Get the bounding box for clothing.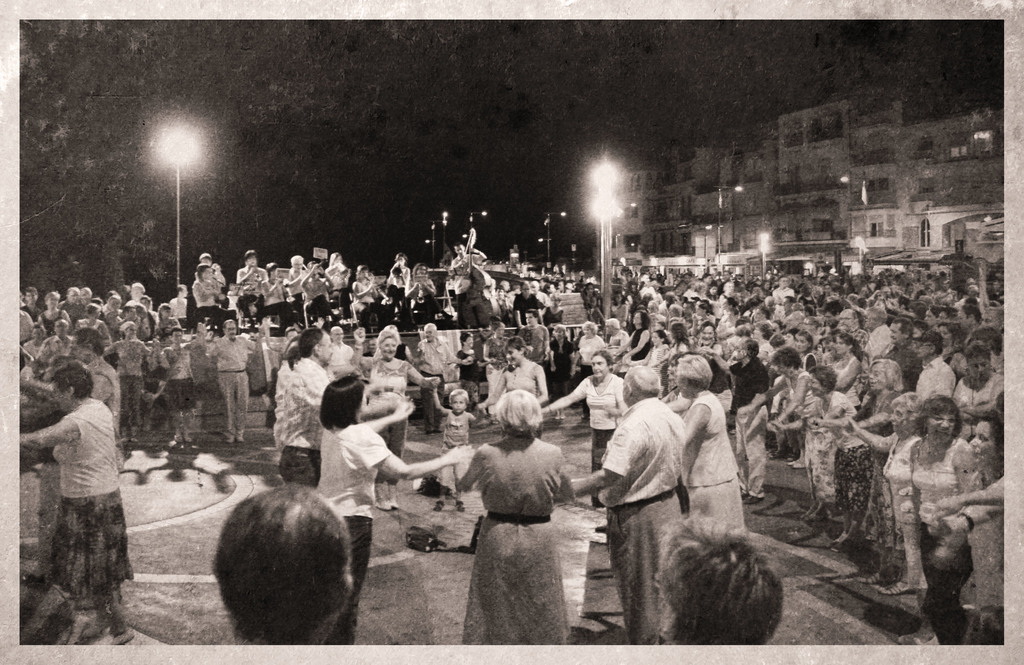
[left=329, top=339, right=355, bottom=379].
